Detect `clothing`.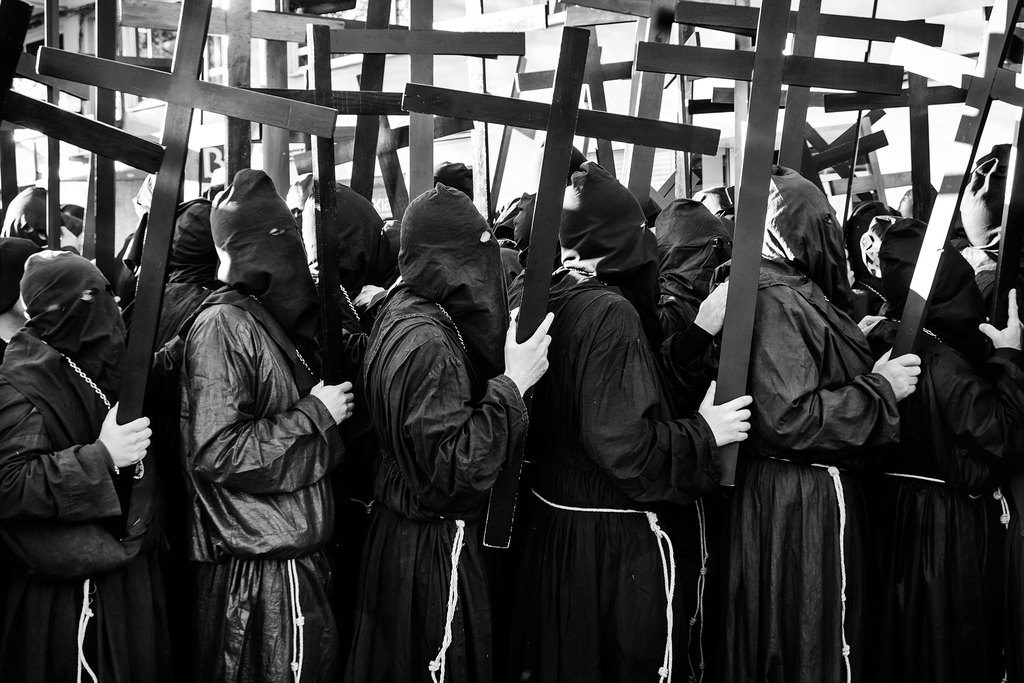
Detected at <region>714, 165, 899, 682</region>.
